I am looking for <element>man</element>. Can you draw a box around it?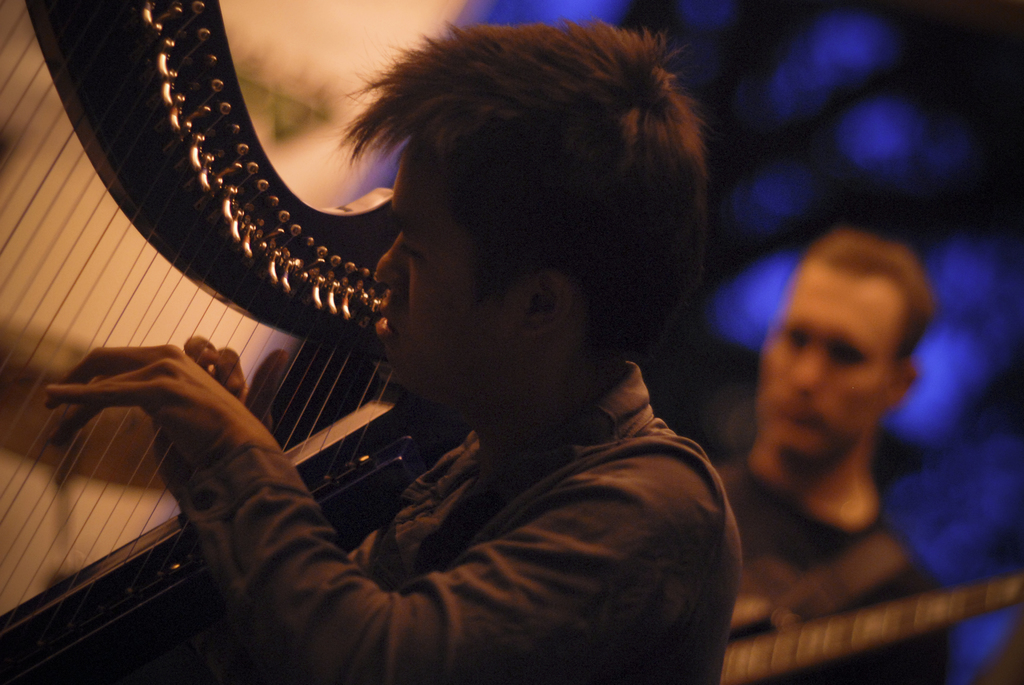
Sure, the bounding box is Rect(694, 188, 968, 640).
